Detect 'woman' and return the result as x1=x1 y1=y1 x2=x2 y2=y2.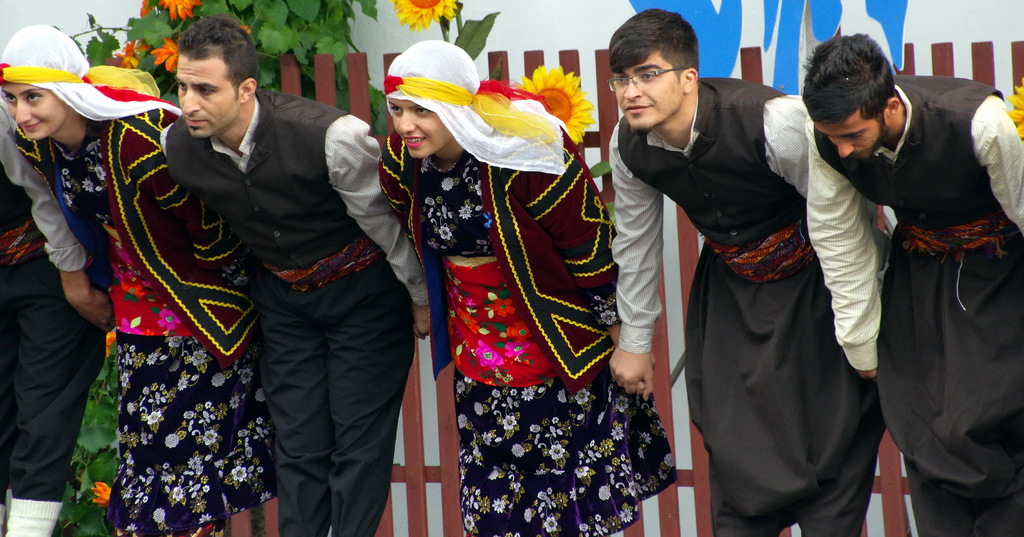
x1=370 y1=37 x2=675 y2=536.
